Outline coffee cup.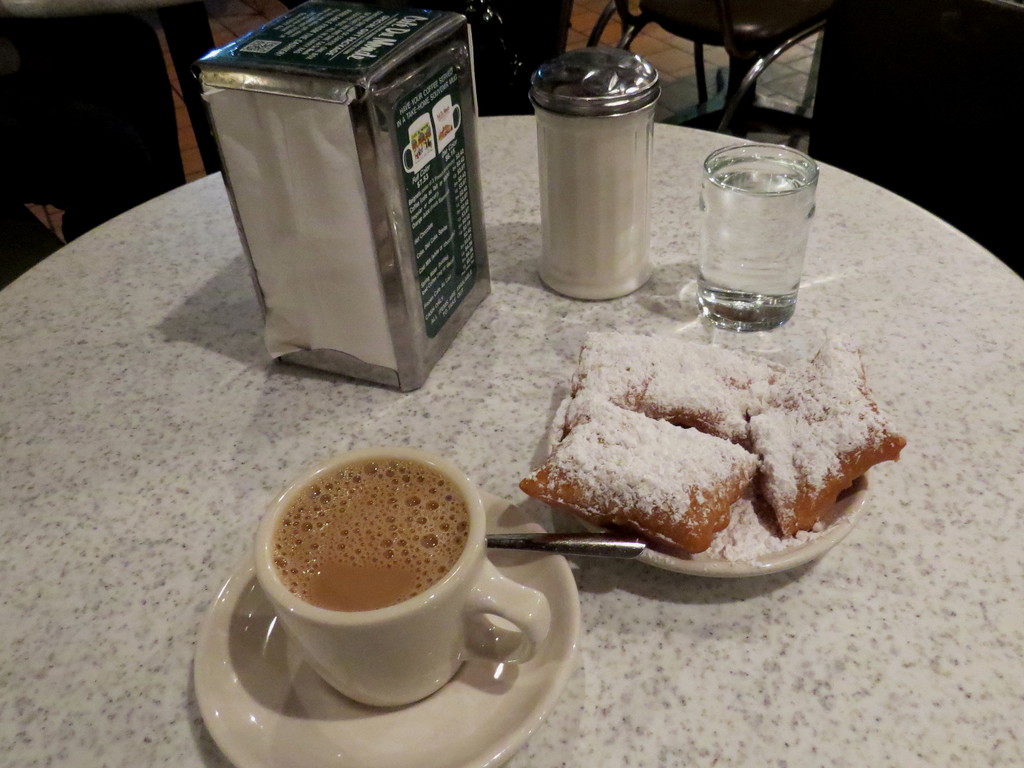
Outline: <box>253,444,550,710</box>.
